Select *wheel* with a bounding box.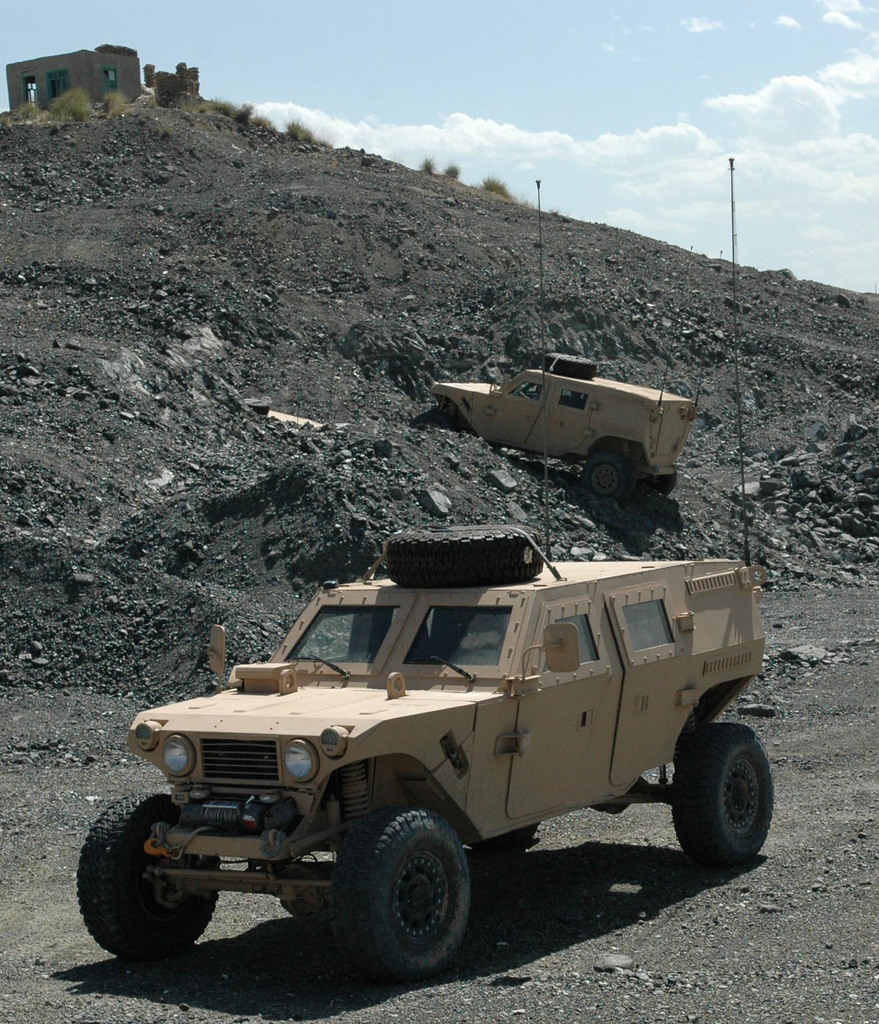
[387, 527, 541, 588].
